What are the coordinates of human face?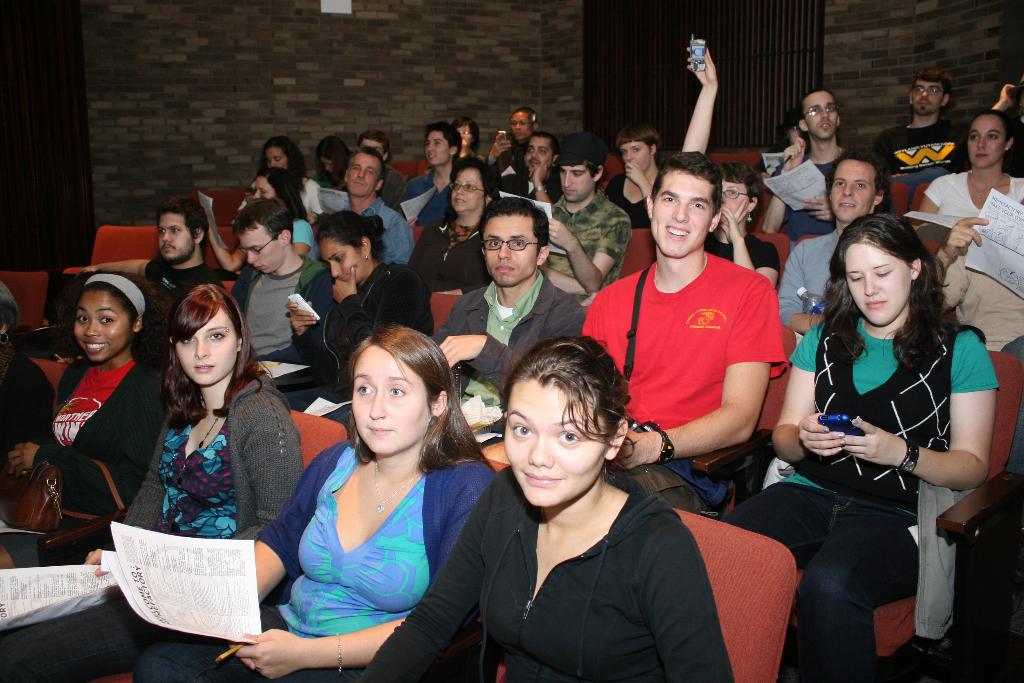
(left=911, top=79, right=941, bottom=113).
